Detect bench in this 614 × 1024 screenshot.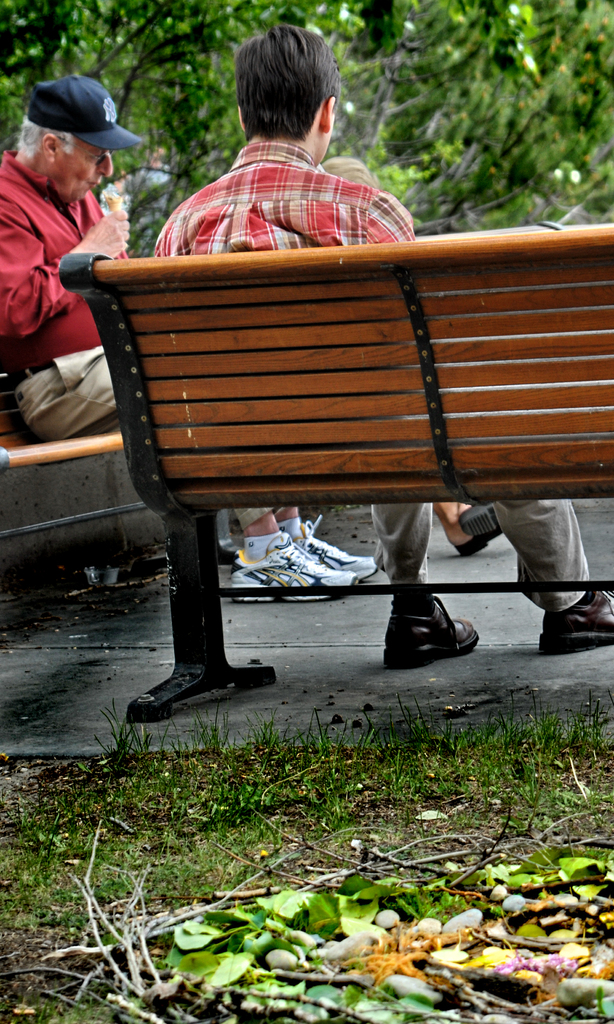
Detection: [x1=0, y1=362, x2=239, y2=566].
